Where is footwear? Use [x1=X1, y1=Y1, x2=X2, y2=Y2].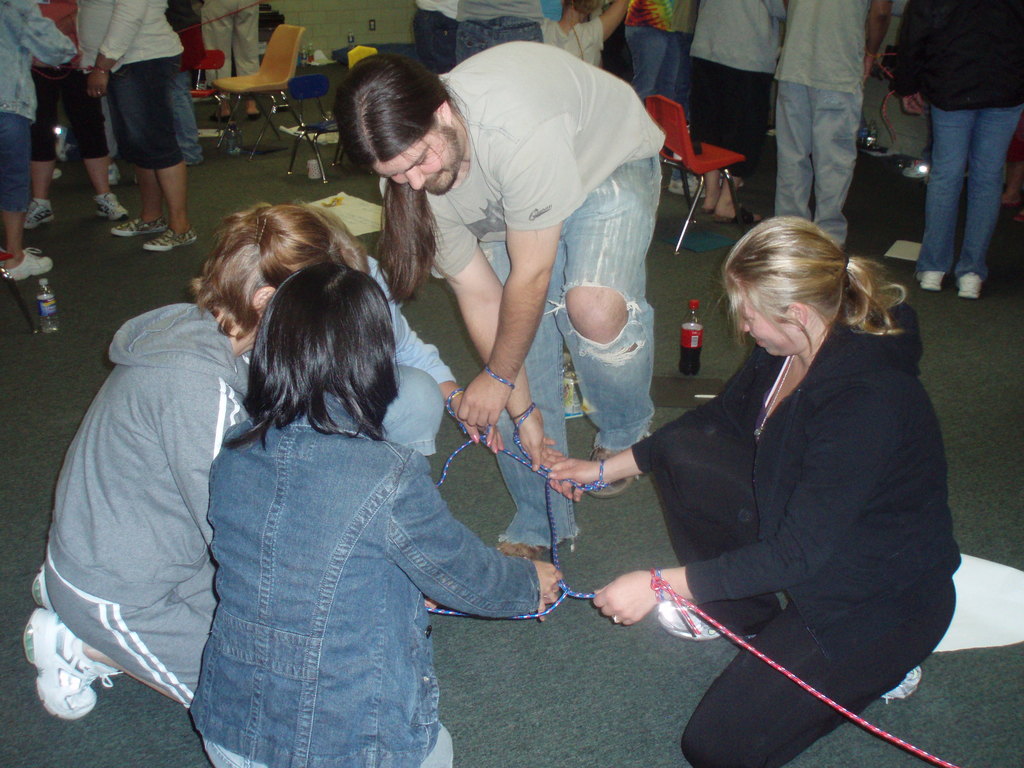
[x1=655, y1=598, x2=724, y2=637].
